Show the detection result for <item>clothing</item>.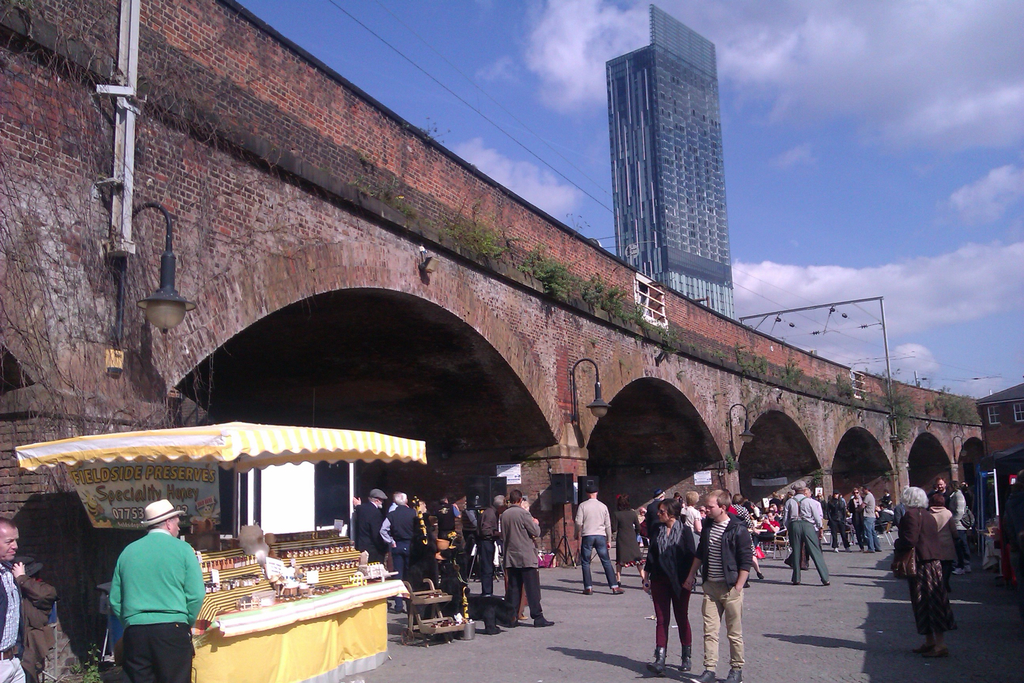
box(347, 490, 392, 553).
